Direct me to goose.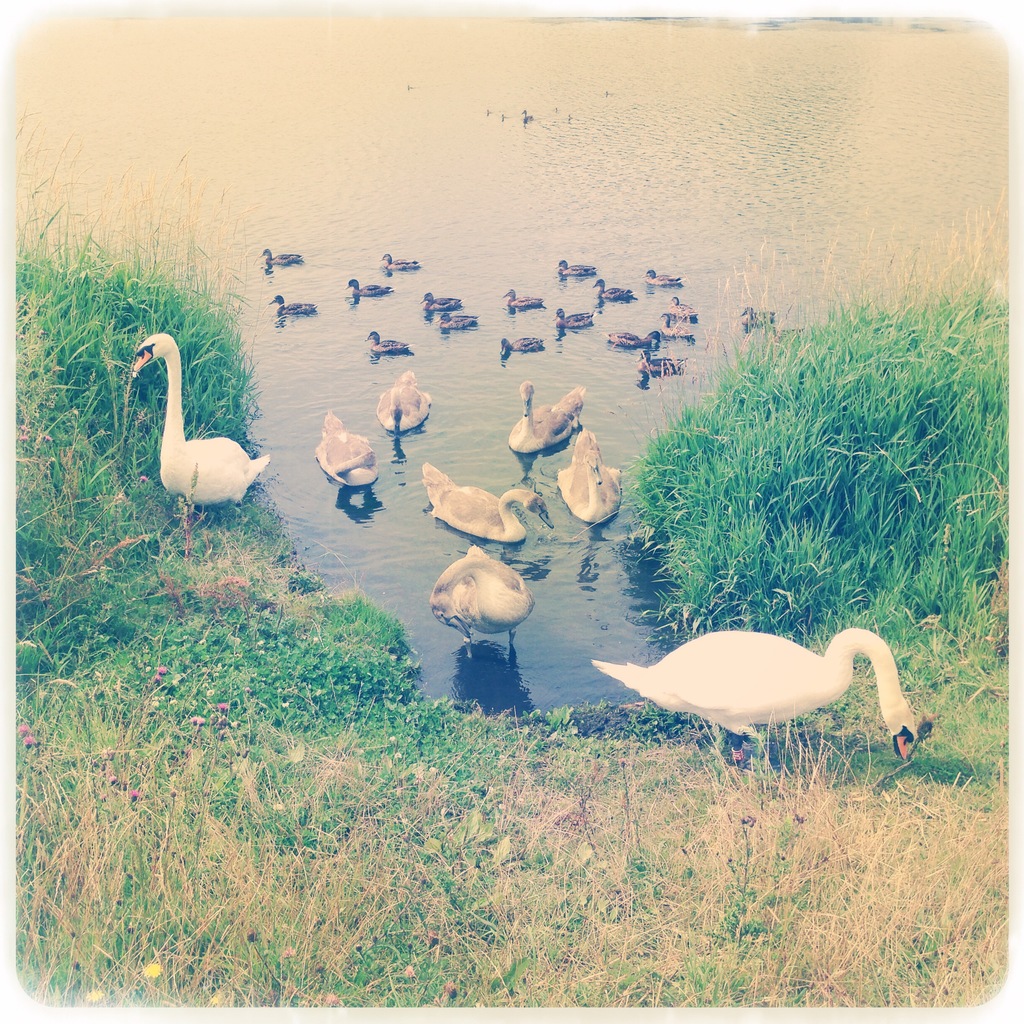
Direction: {"x1": 561, "y1": 433, "x2": 627, "y2": 519}.
